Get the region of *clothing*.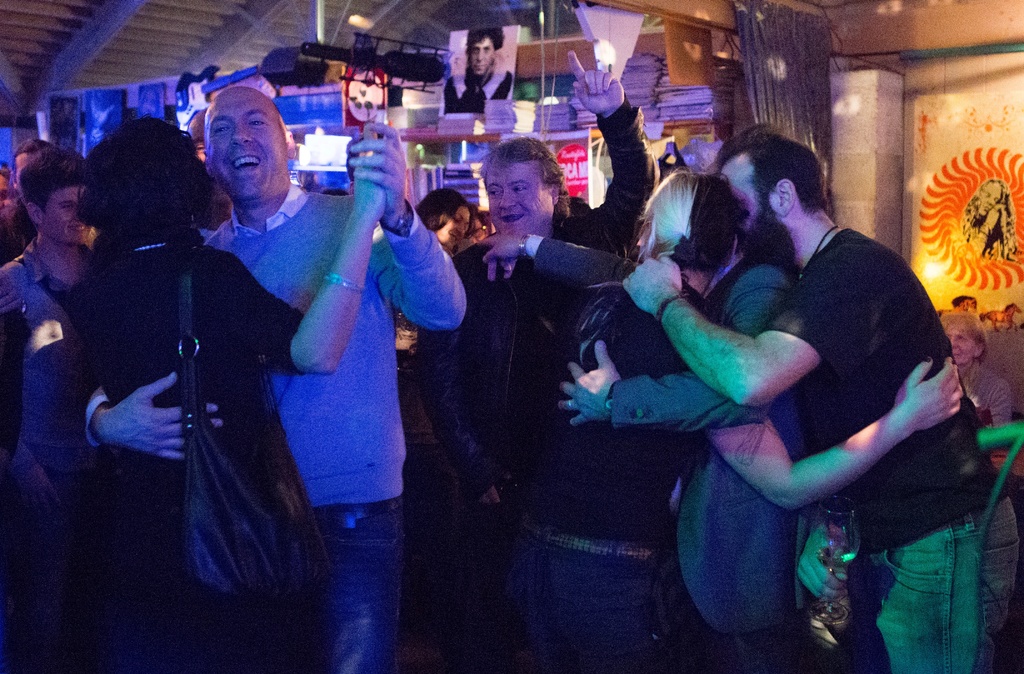
{"x1": 439, "y1": 66, "x2": 516, "y2": 113}.
